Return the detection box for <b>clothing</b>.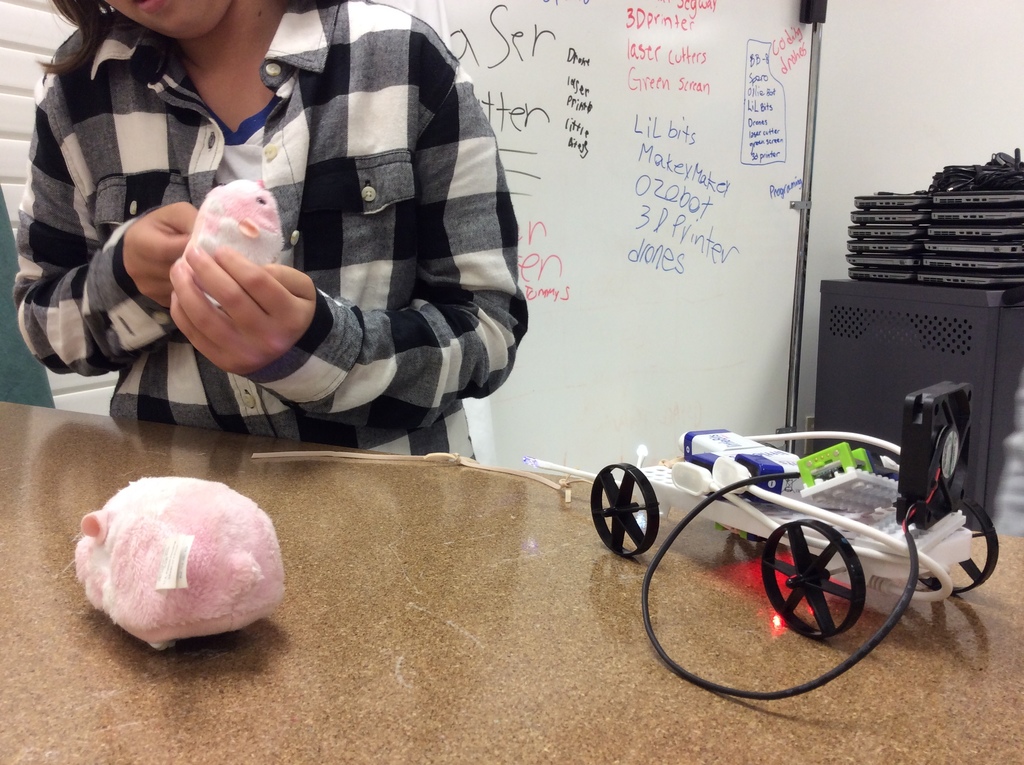
(101,60,476,449).
